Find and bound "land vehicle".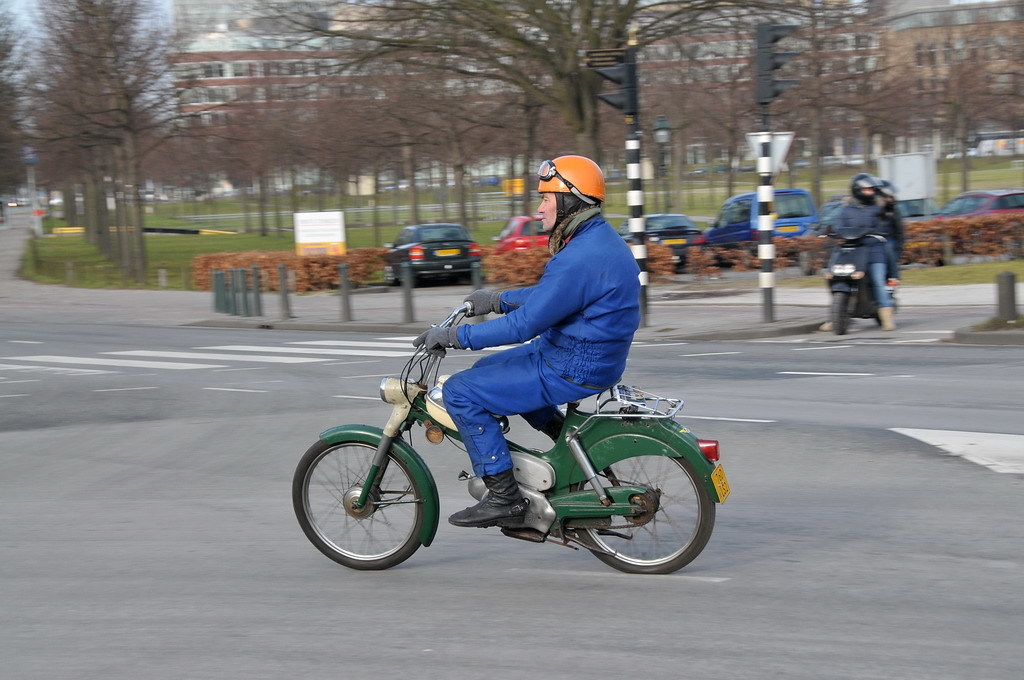
Bound: Rect(933, 189, 1023, 229).
